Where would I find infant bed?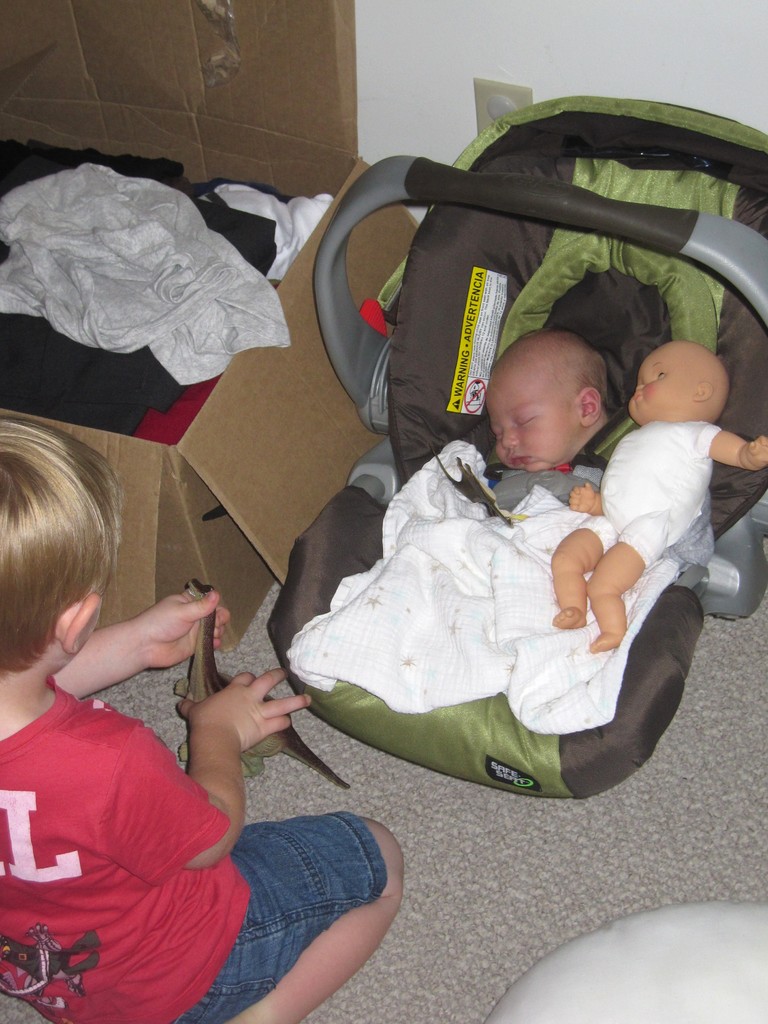
At (x1=255, y1=94, x2=767, y2=804).
